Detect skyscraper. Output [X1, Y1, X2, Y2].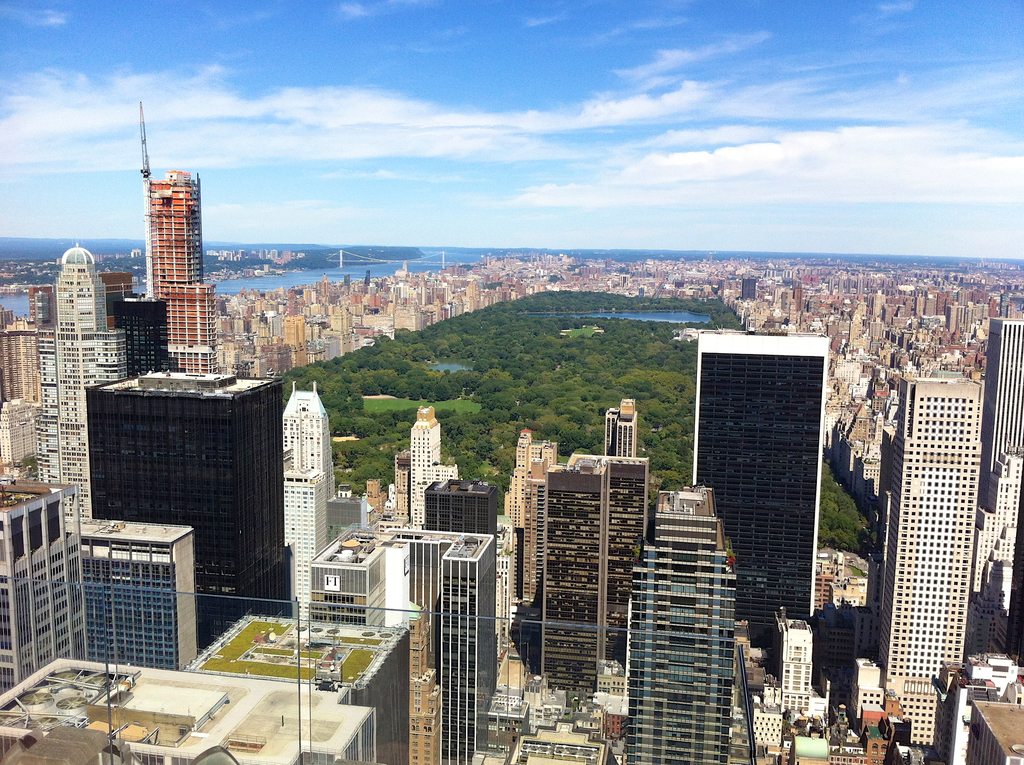
[83, 366, 295, 654].
